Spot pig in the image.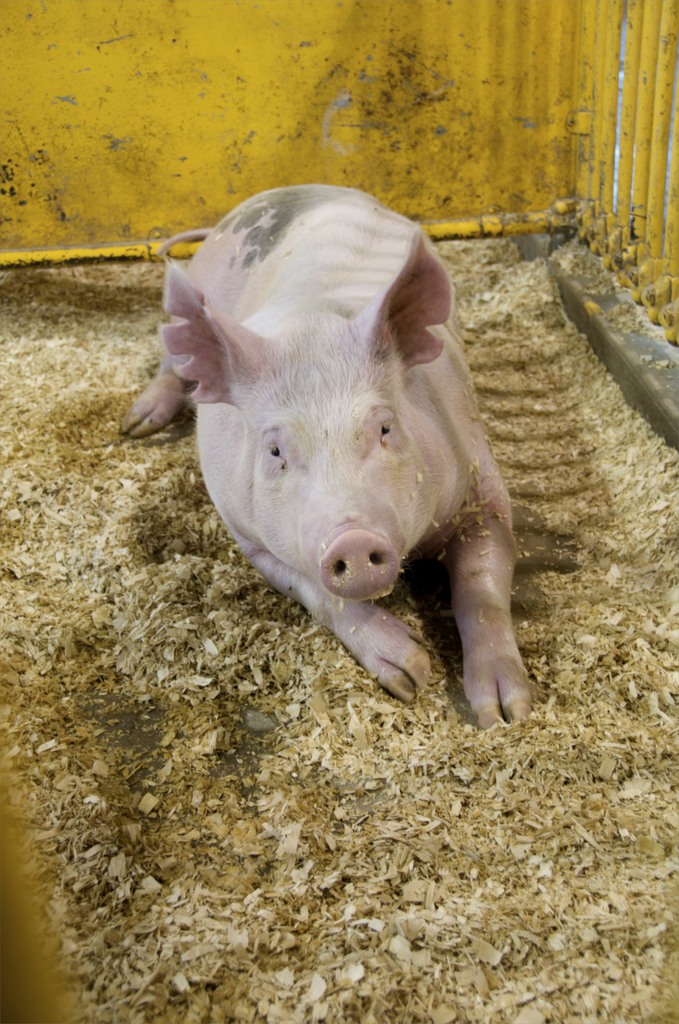
pig found at 115/183/538/727.
